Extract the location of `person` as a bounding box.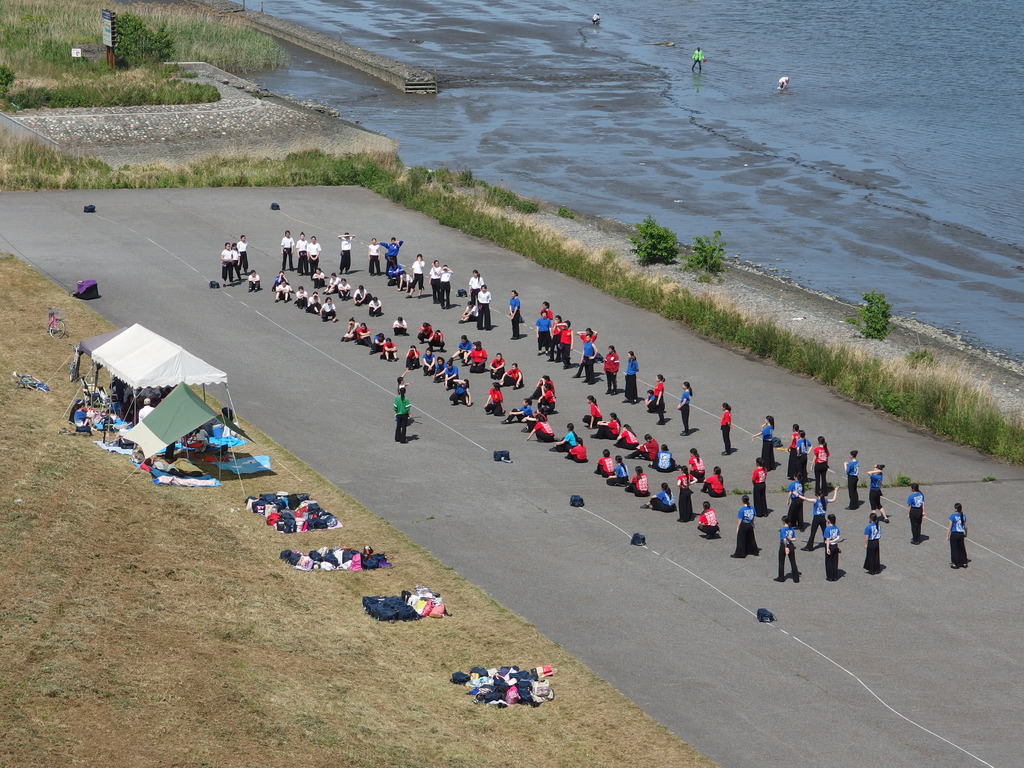
<region>493, 359, 503, 374</region>.
